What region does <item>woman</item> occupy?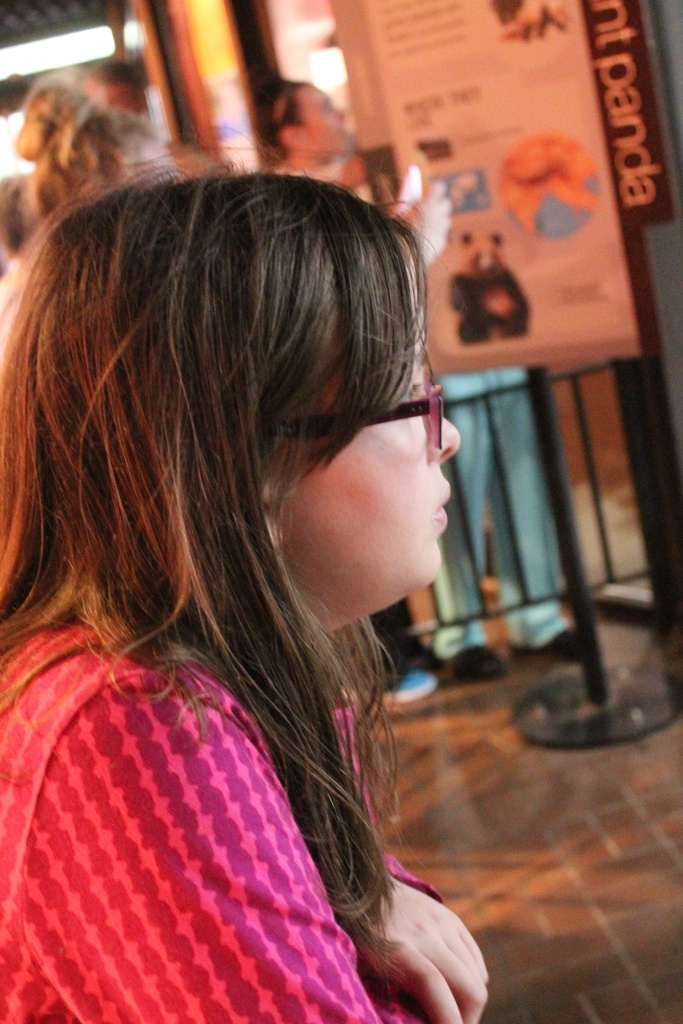
detection(0, 151, 498, 1023).
